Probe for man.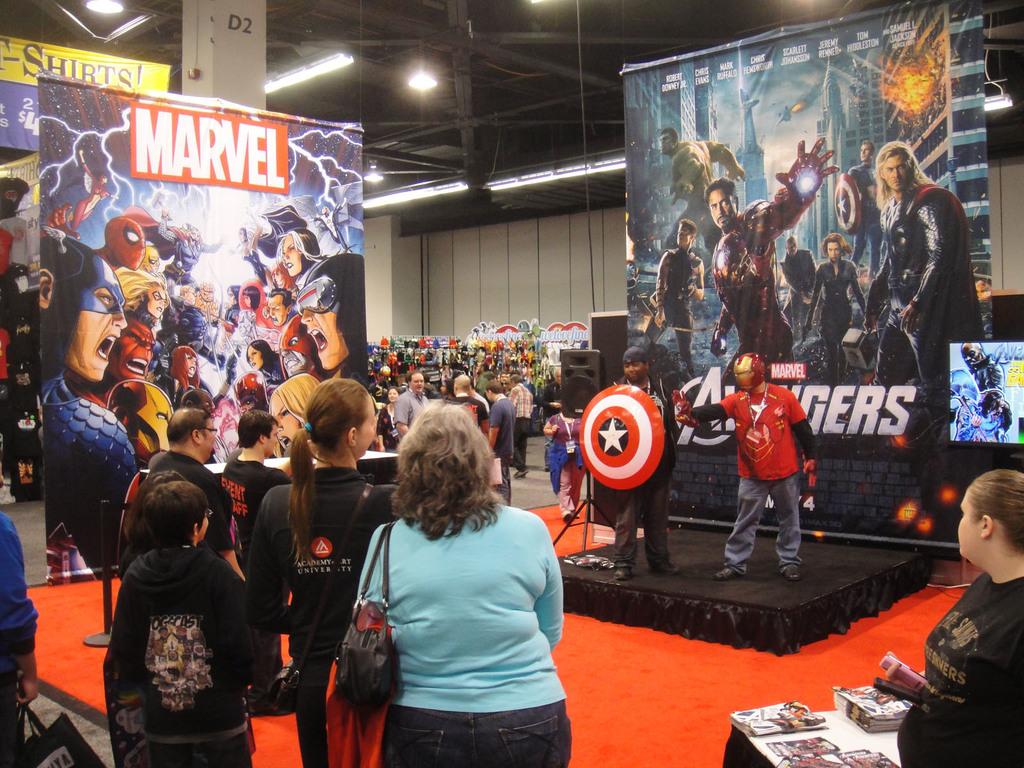
Probe result: 674:352:816:584.
